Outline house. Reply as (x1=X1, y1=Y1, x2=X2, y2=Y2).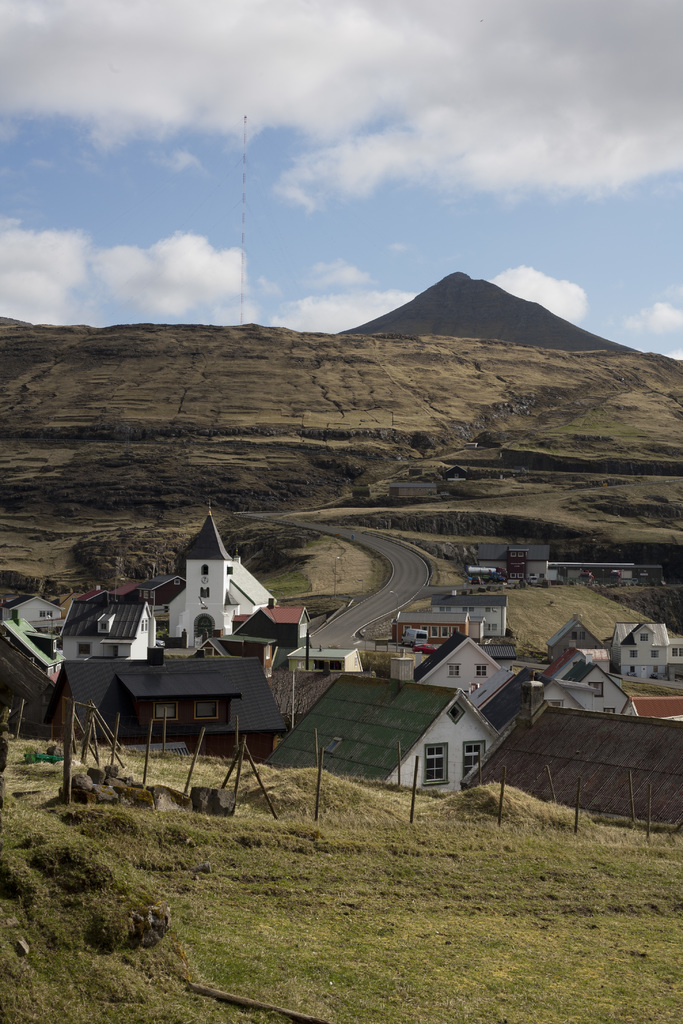
(x1=81, y1=653, x2=281, y2=762).
